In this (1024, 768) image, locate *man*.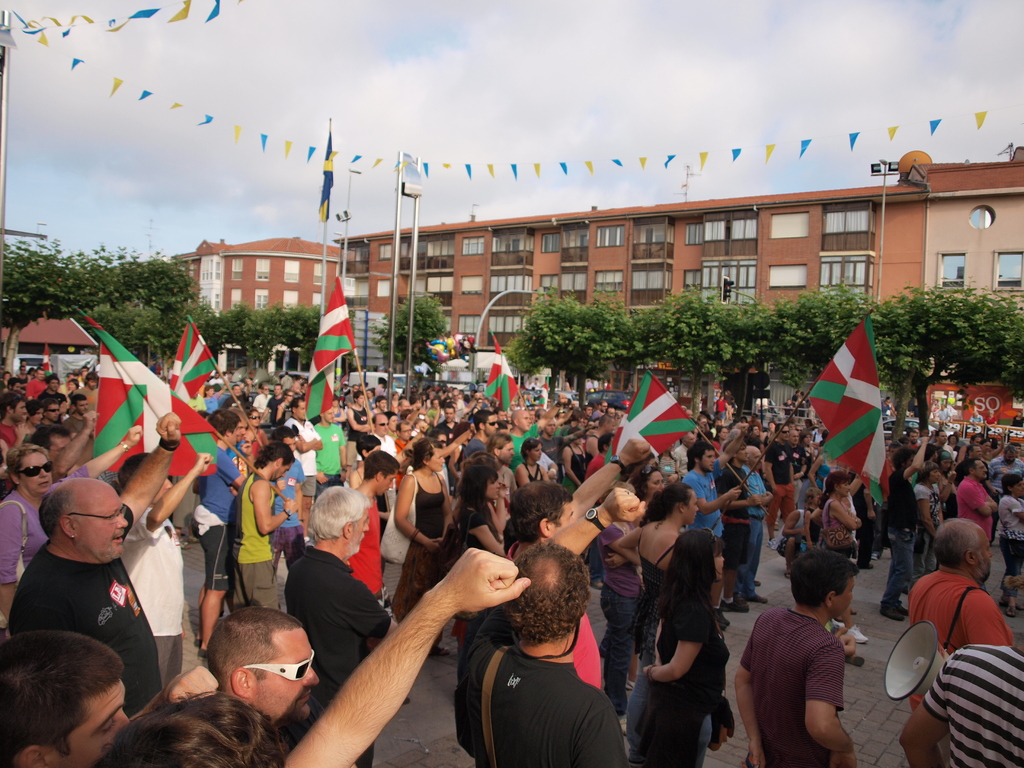
Bounding box: x1=980 y1=410 x2=996 y2=436.
